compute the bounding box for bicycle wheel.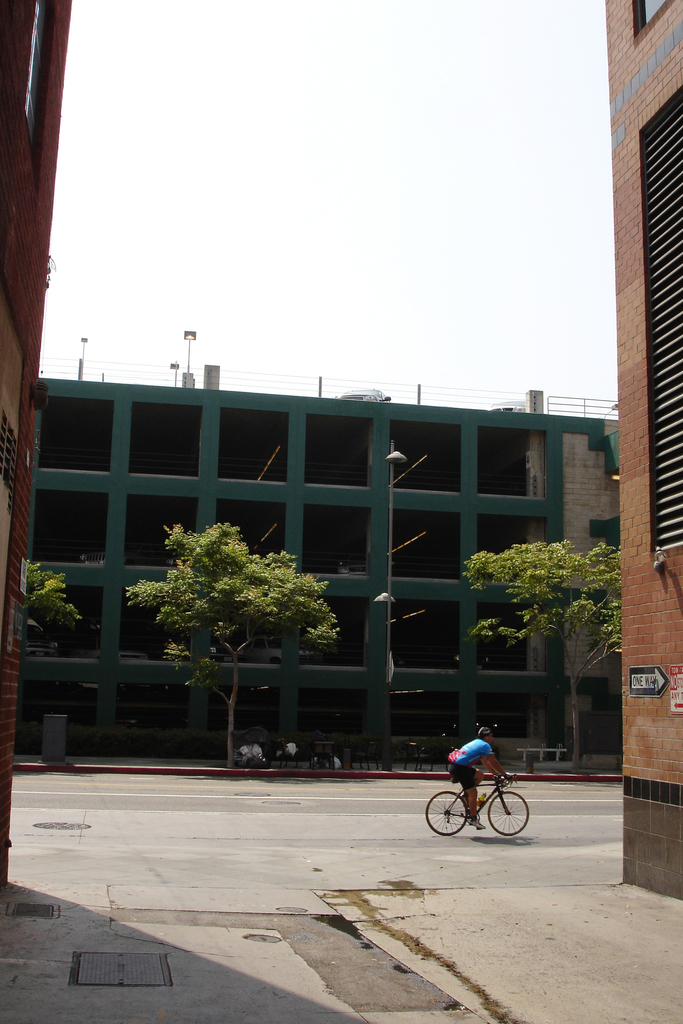
x1=489, y1=790, x2=529, y2=840.
